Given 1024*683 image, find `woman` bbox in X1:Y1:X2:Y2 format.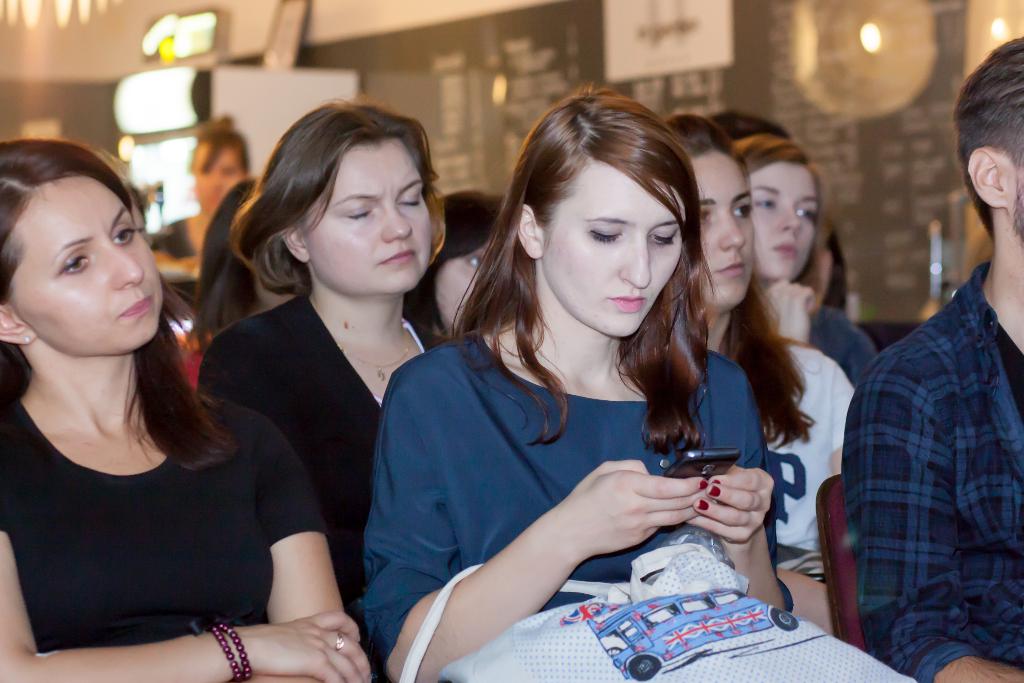
737:140:867:548.
